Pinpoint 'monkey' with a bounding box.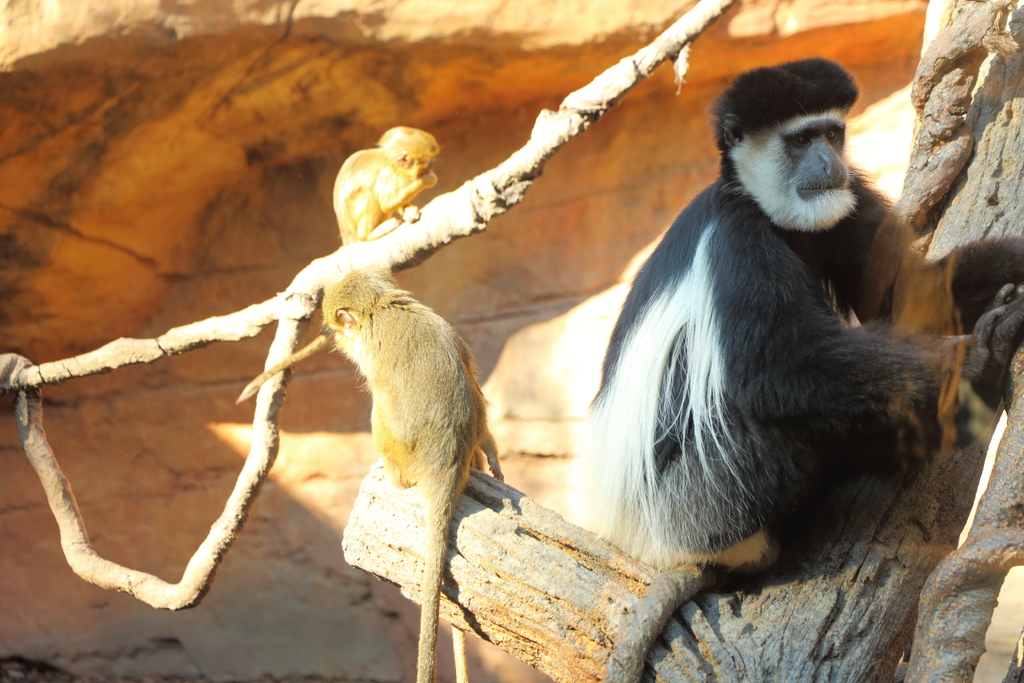
locate(322, 265, 496, 682).
